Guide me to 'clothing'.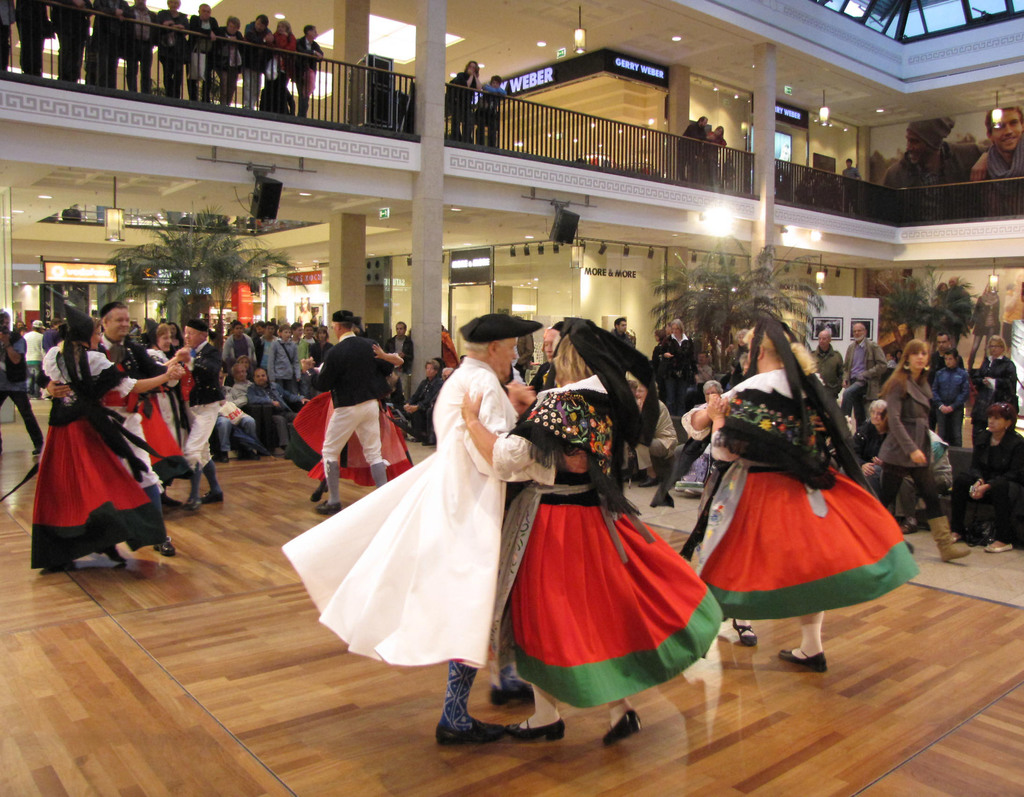
Guidance: {"x1": 893, "y1": 433, "x2": 955, "y2": 519}.
